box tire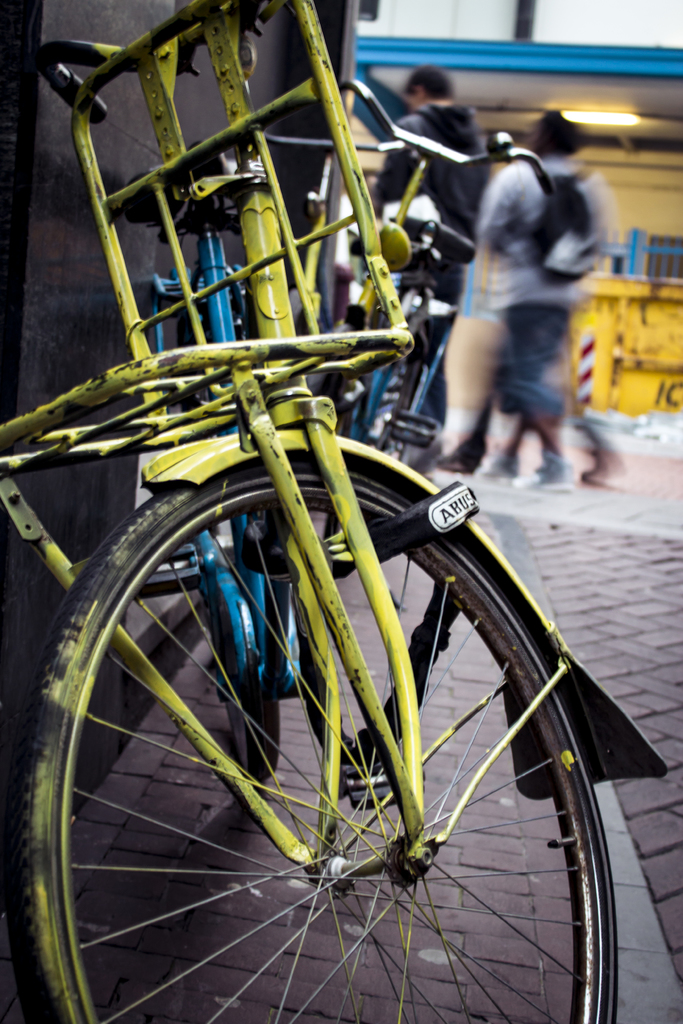
BBox(382, 365, 425, 456)
